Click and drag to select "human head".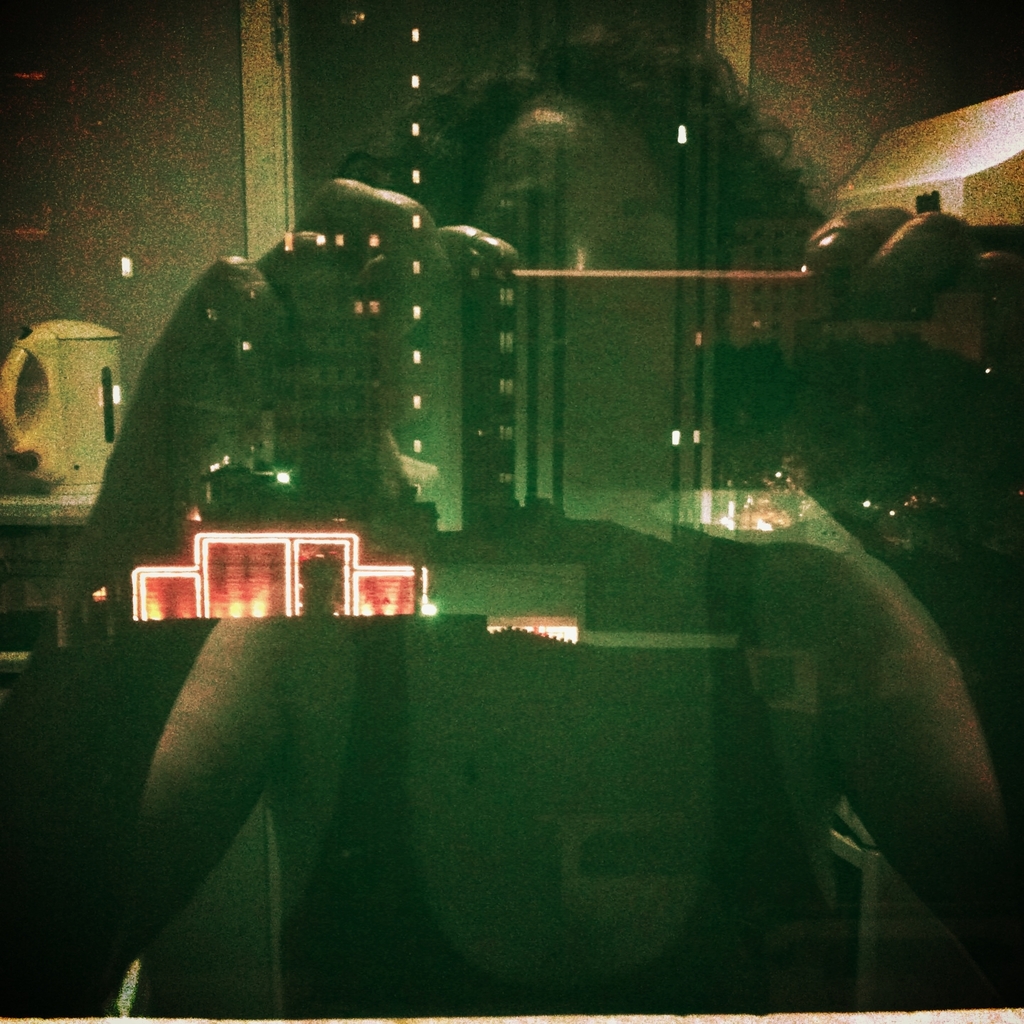
Selection: 421, 60, 838, 501.
